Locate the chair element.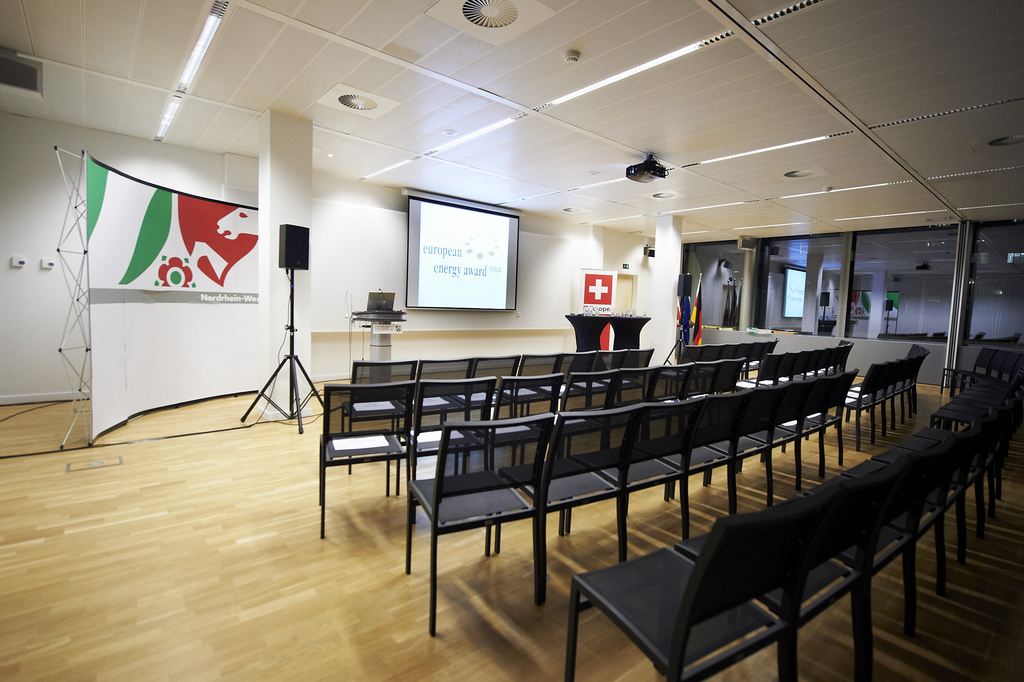
Element bbox: <bbox>652, 362, 687, 404</bbox>.
